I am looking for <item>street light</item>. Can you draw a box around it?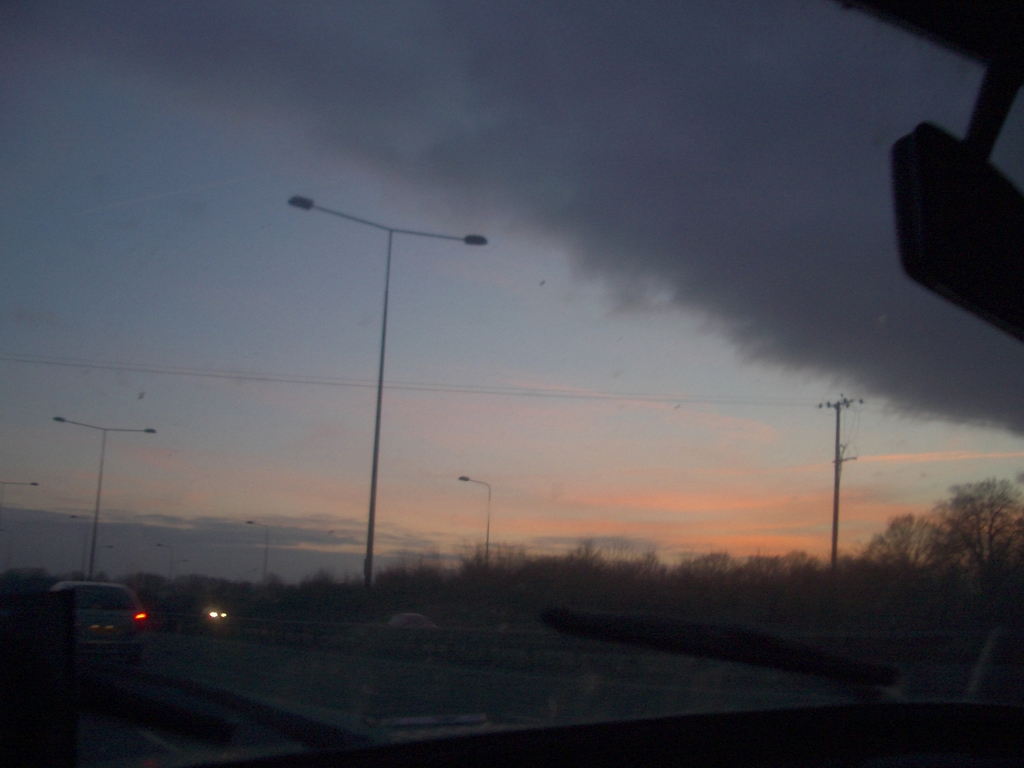
Sure, the bounding box is 288,180,490,577.
